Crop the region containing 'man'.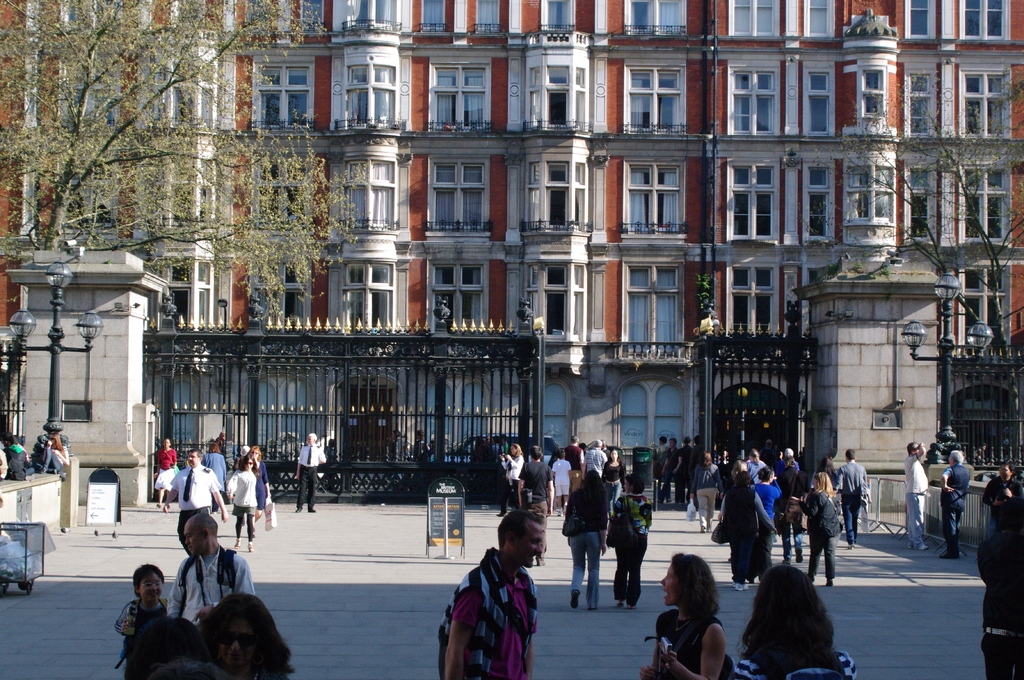
Crop region: [x1=293, y1=432, x2=327, y2=516].
